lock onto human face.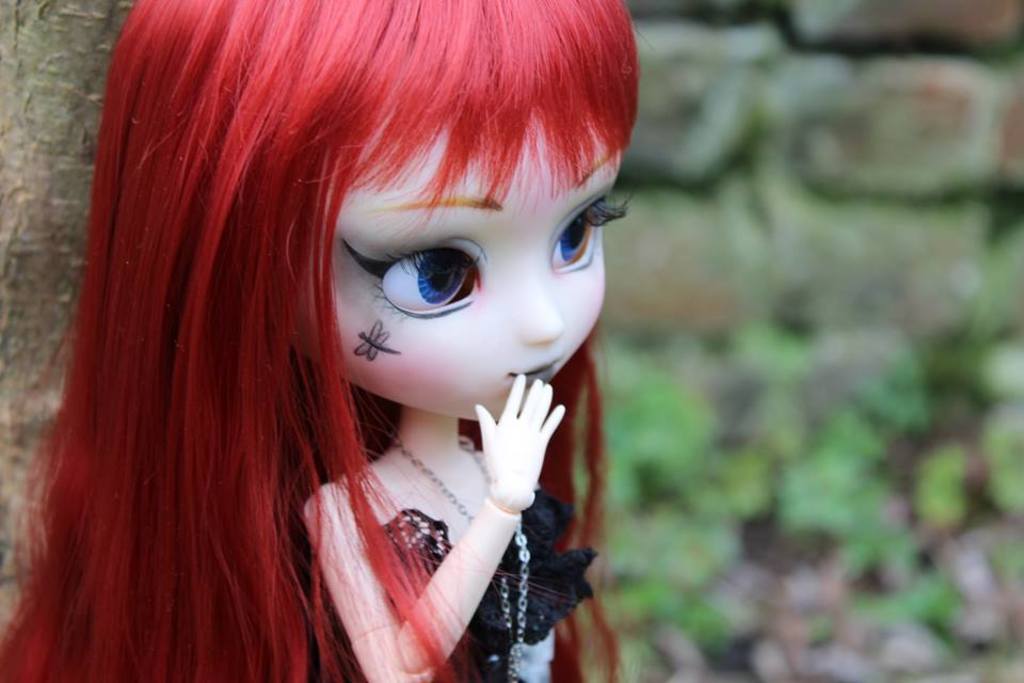
Locked: crop(276, 102, 642, 441).
